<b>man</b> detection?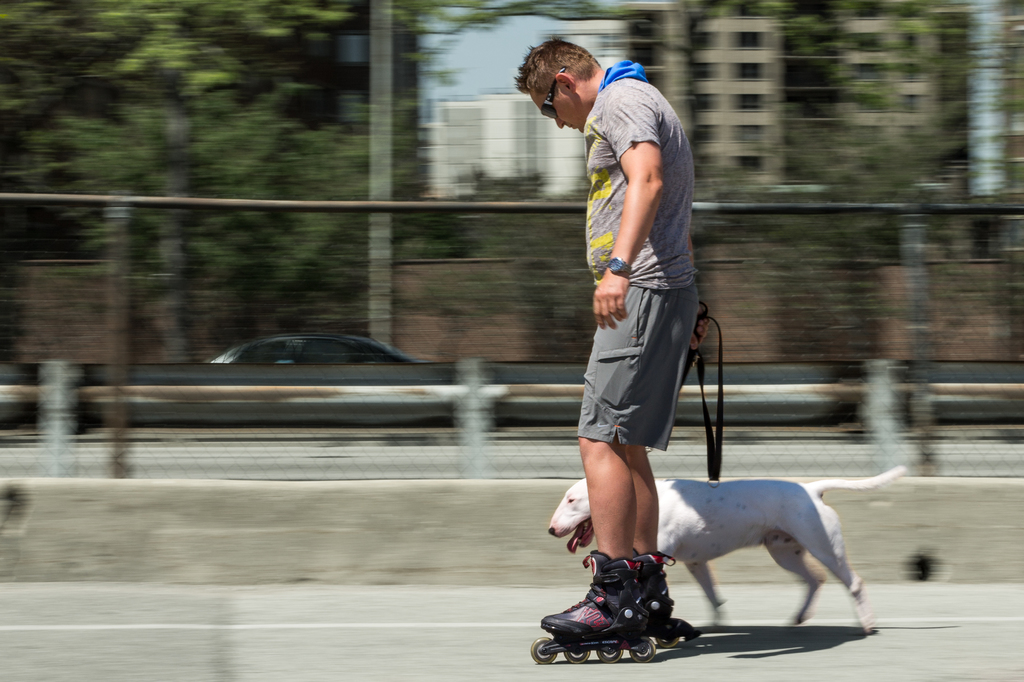
box=[537, 0, 741, 681]
